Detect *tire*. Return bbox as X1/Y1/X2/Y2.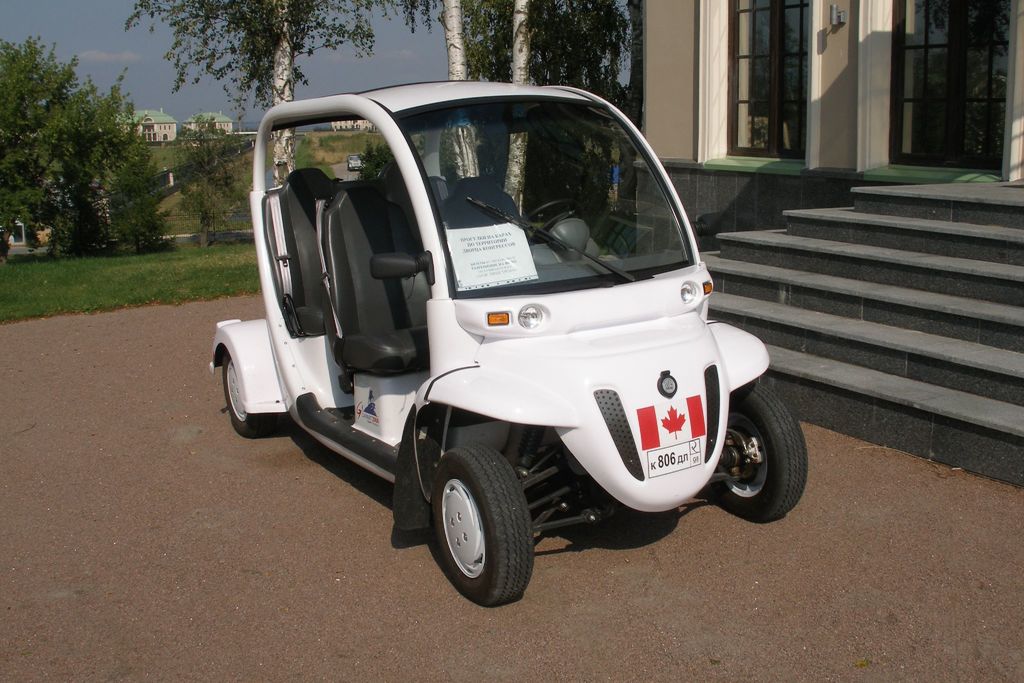
425/443/538/608.
